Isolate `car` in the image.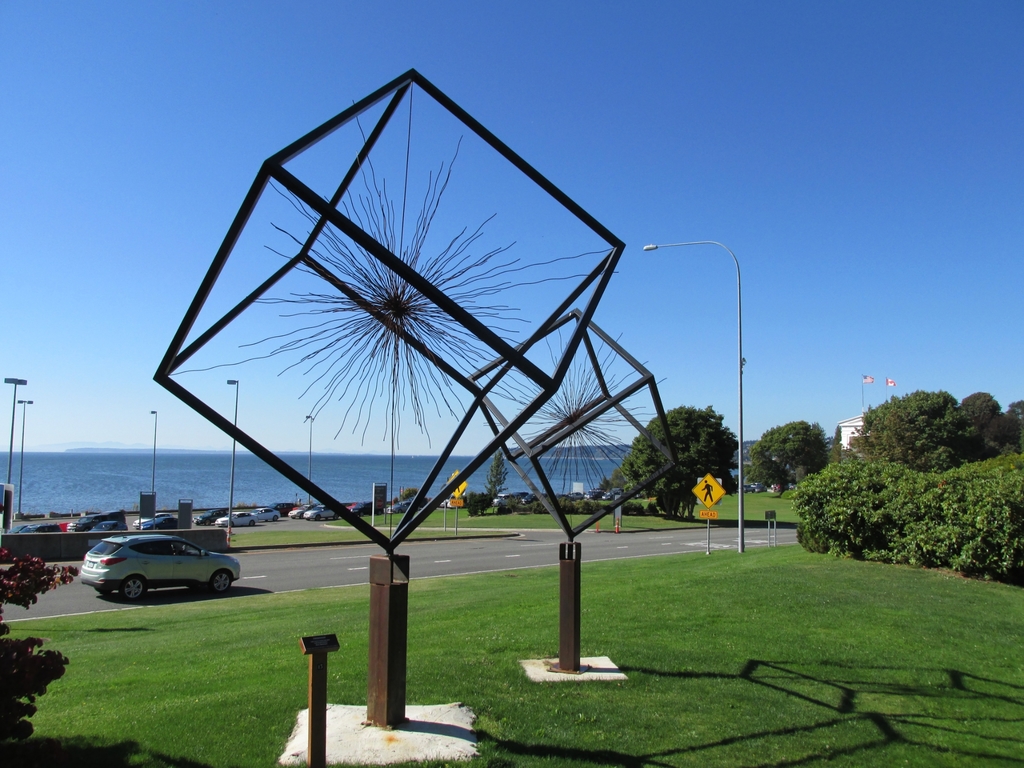
Isolated region: bbox=(266, 502, 298, 516).
